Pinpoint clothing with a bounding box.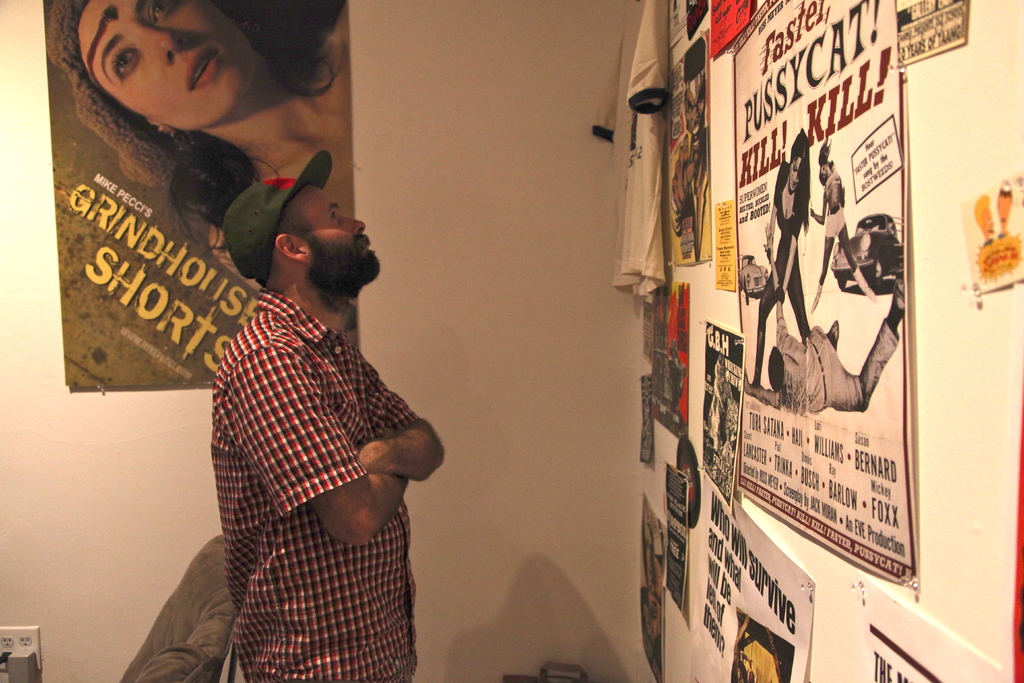
(x1=763, y1=165, x2=802, y2=390).
